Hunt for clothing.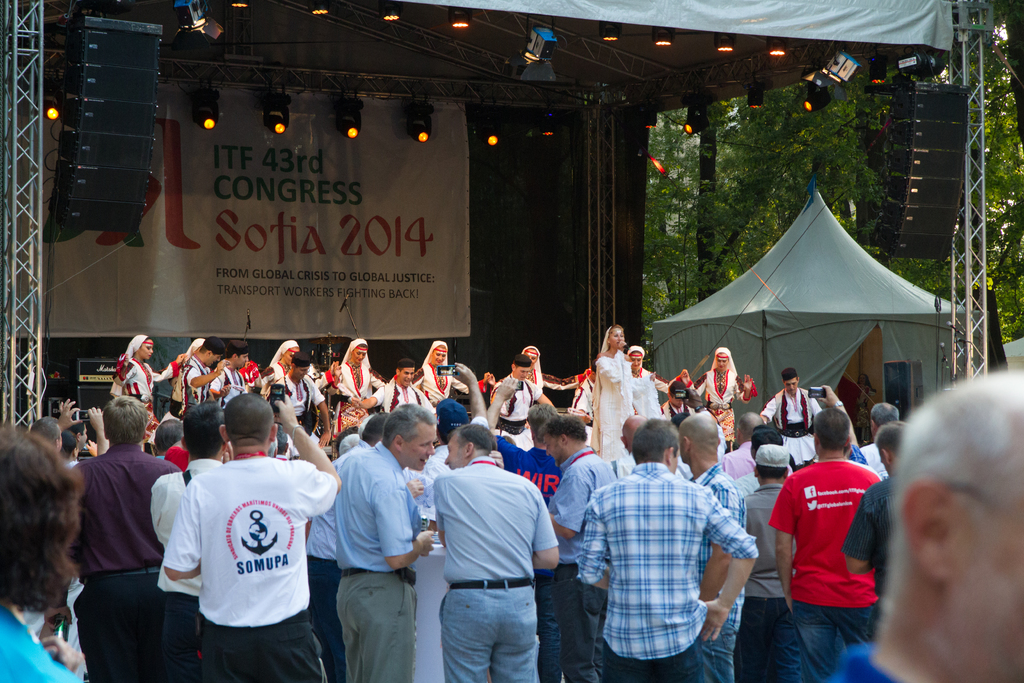
Hunted down at locate(325, 443, 412, 679).
